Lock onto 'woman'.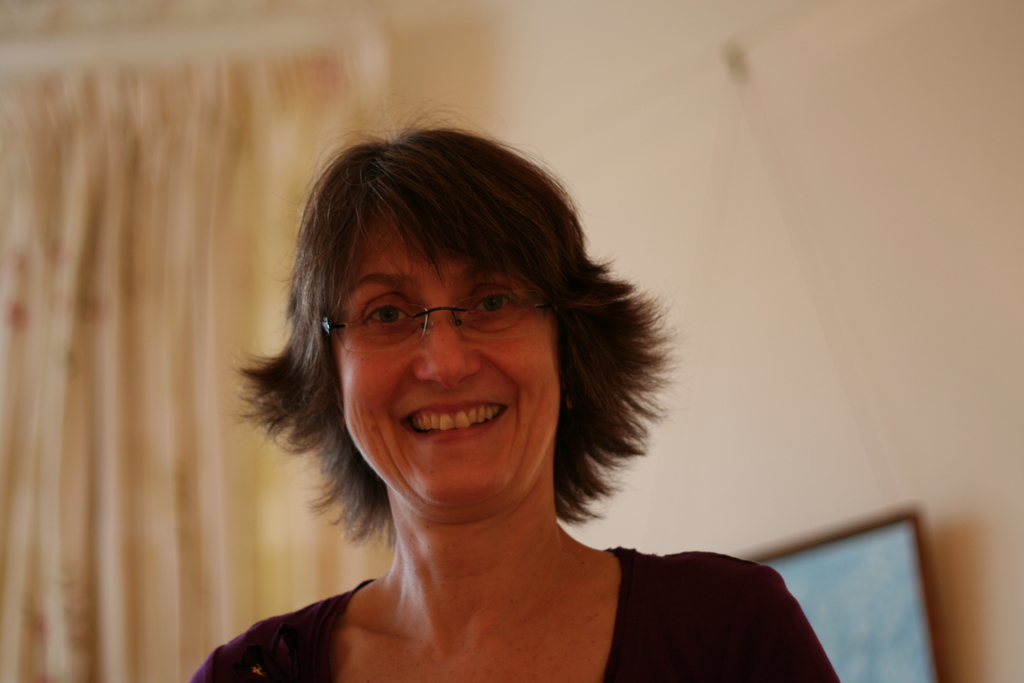
Locked: (x1=166, y1=107, x2=794, y2=682).
